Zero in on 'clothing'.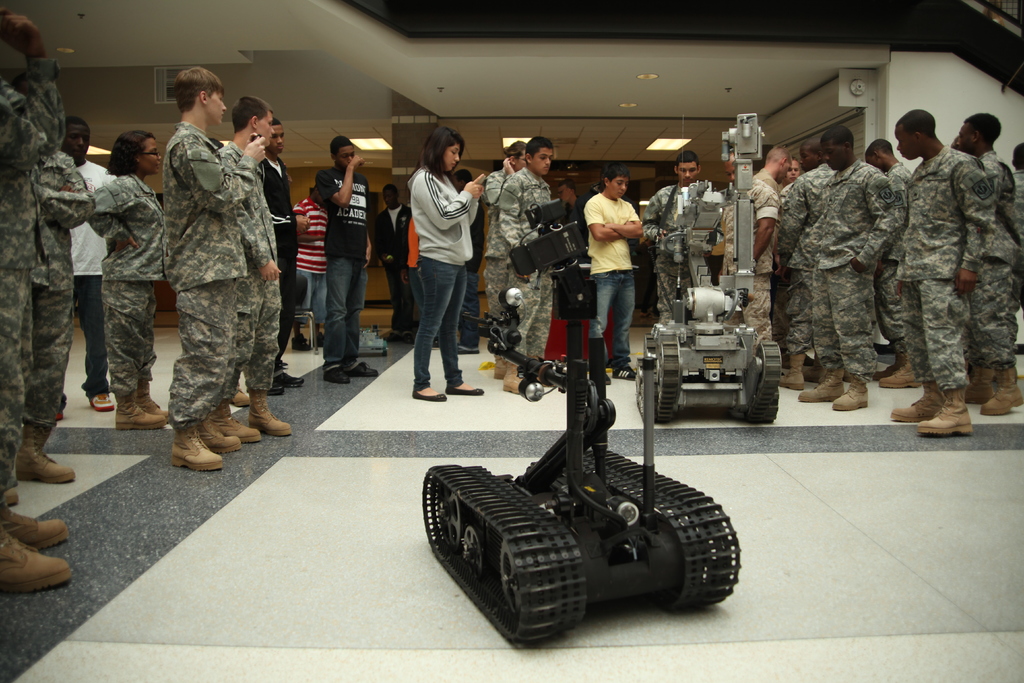
Zeroed in: Rect(158, 119, 250, 429).
